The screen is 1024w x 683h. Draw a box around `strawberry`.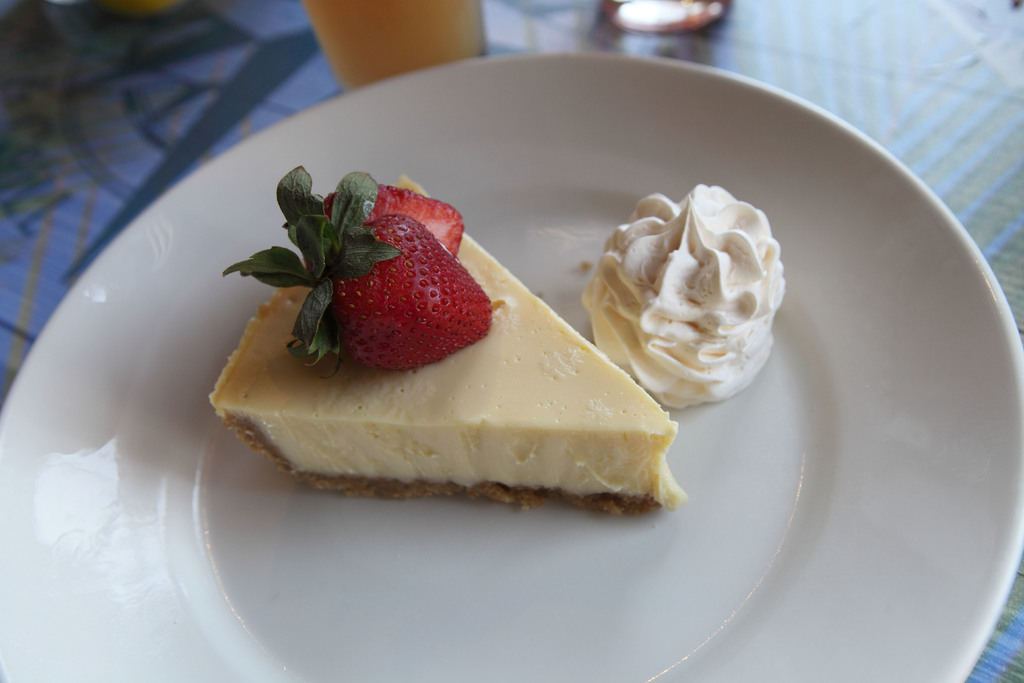
(309, 190, 481, 361).
